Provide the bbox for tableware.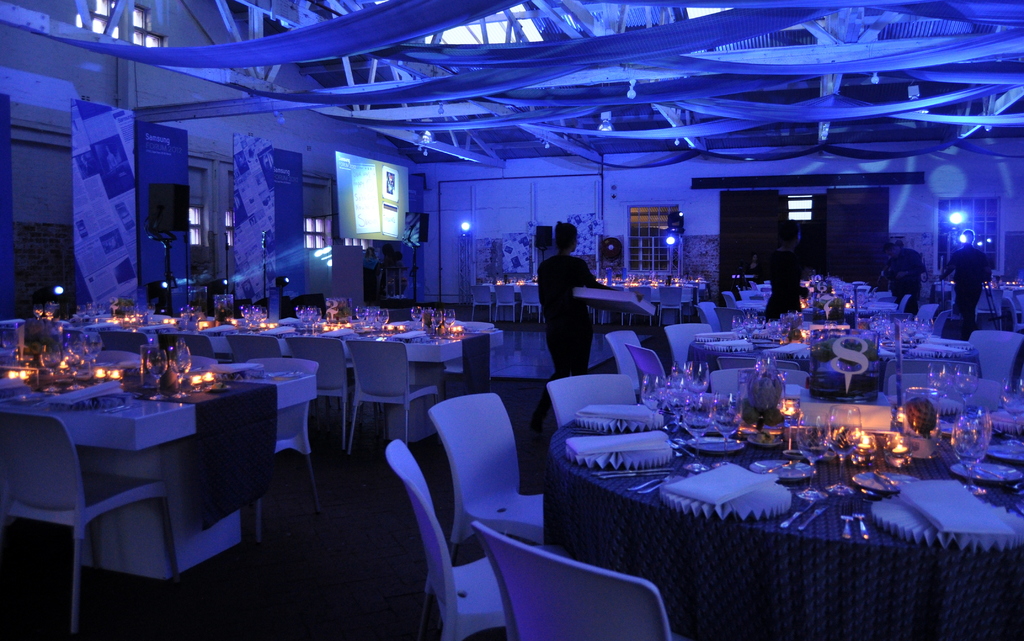
left=113, top=296, right=144, bottom=320.
